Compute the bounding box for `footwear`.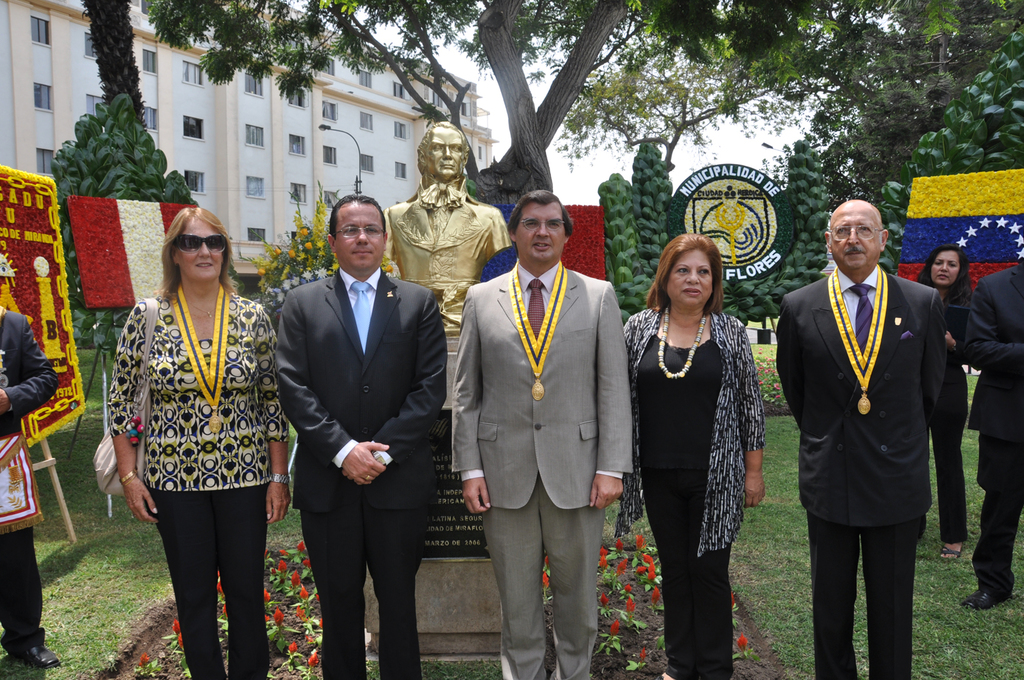
{"left": 938, "top": 541, "right": 960, "bottom": 561}.
